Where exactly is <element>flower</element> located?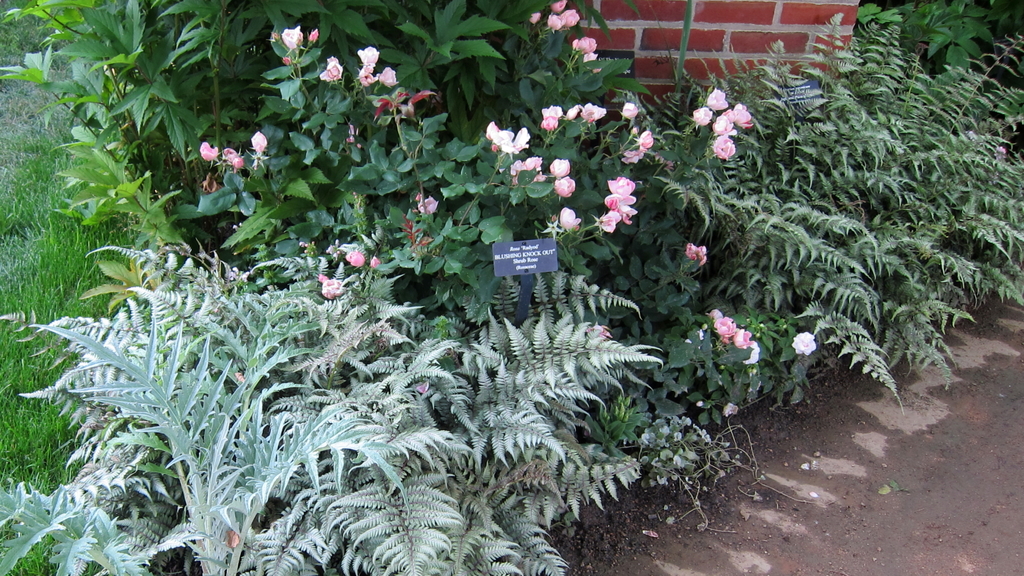
Its bounding box is BBox(321, 54, 341, 83).
